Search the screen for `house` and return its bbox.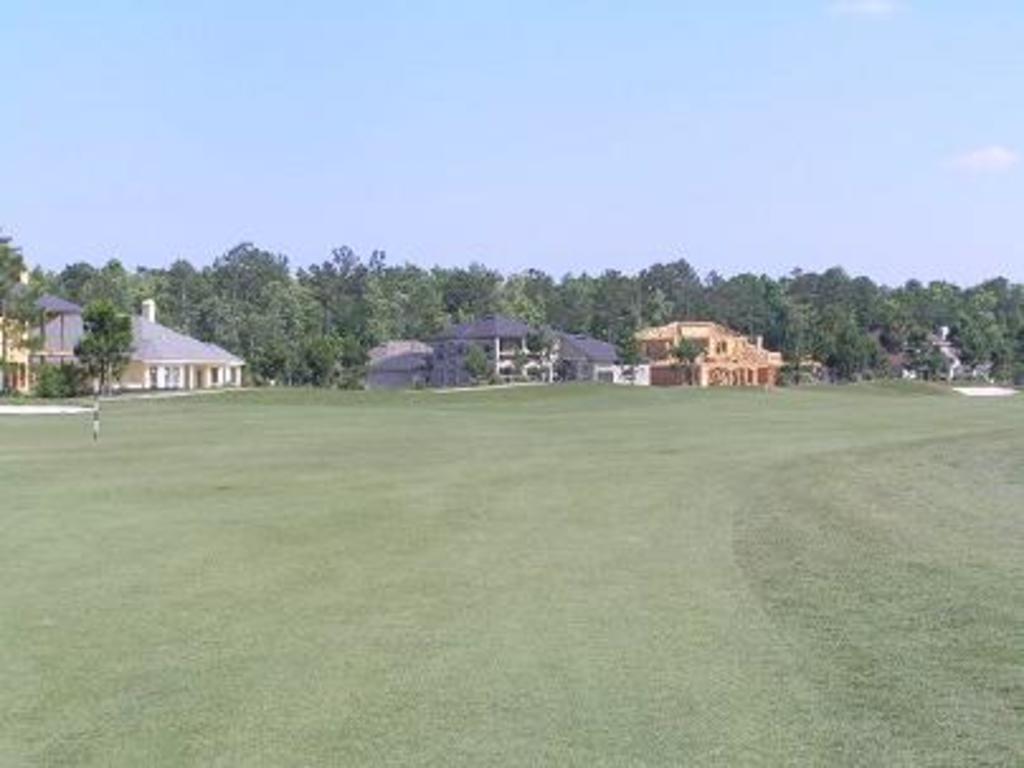
Found: [x1=360, y1=319, x2=656, y2=393].
